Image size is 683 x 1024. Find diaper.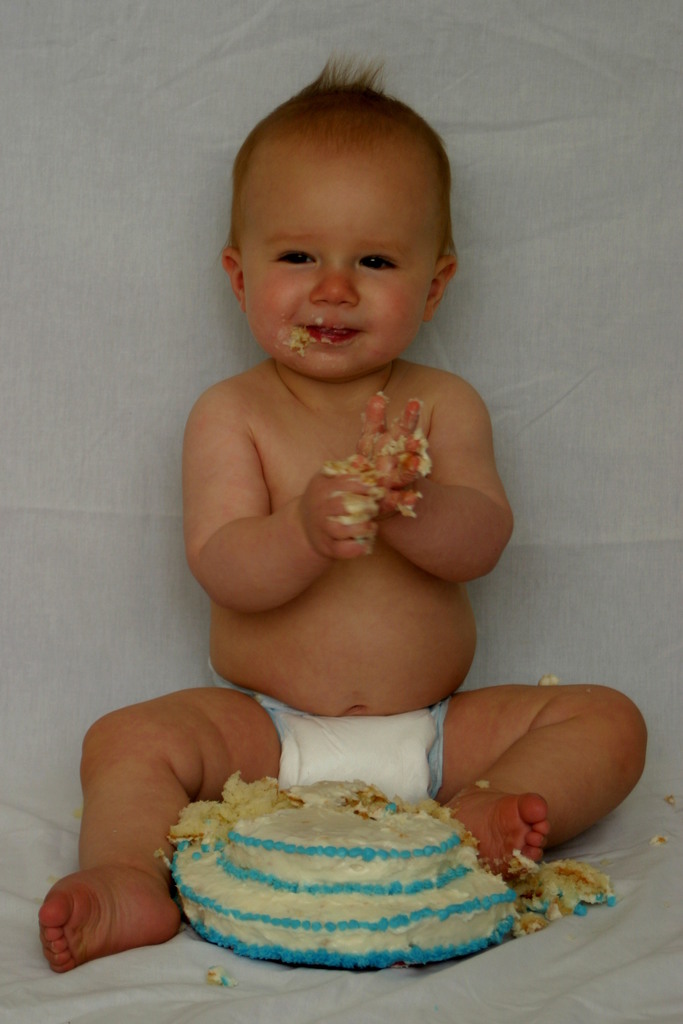
BBox(211, 662, 448, 802).
